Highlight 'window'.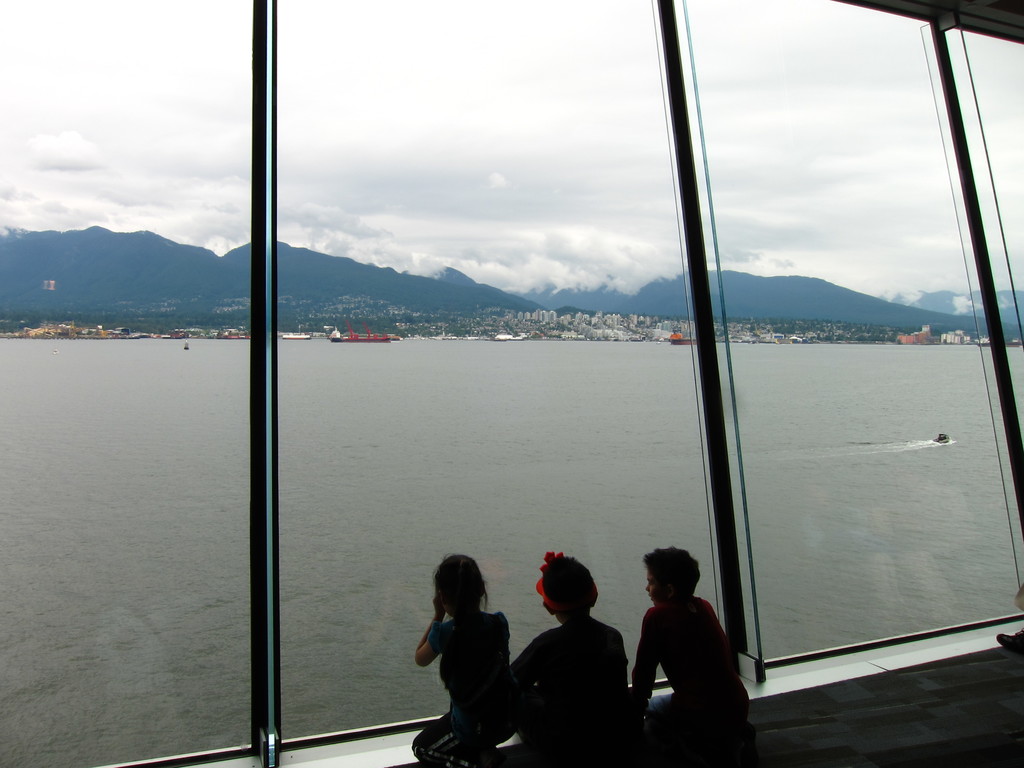
Highlighted region: [154,0,1023,751].
